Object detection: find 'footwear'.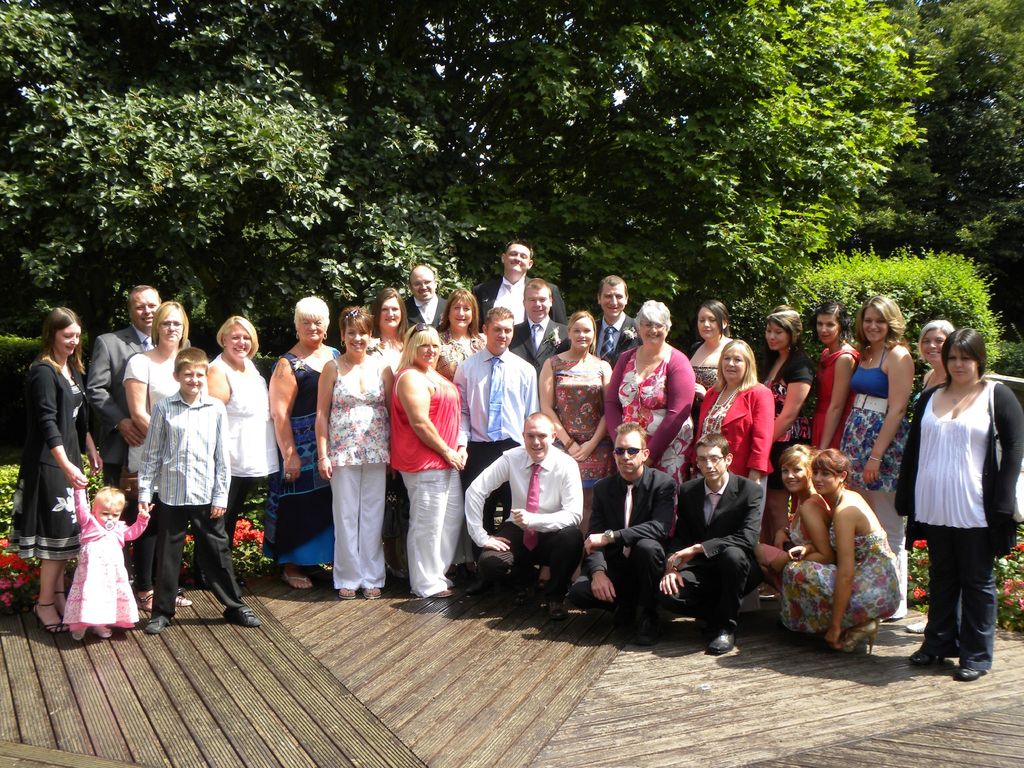
(left=703, top=617, right=737, bottom=654).
